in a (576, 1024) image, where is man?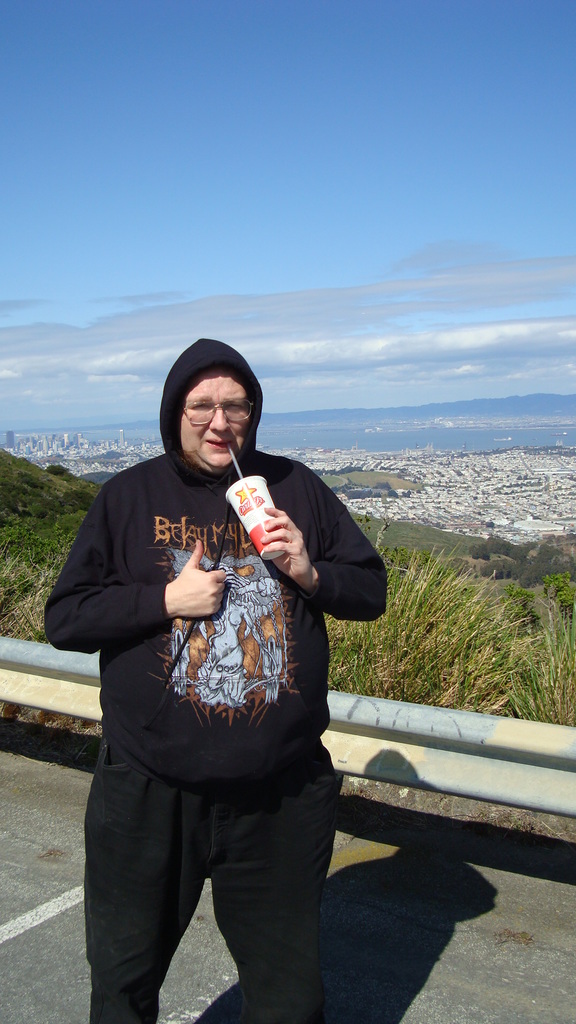
54, 333, 378, 1008.
